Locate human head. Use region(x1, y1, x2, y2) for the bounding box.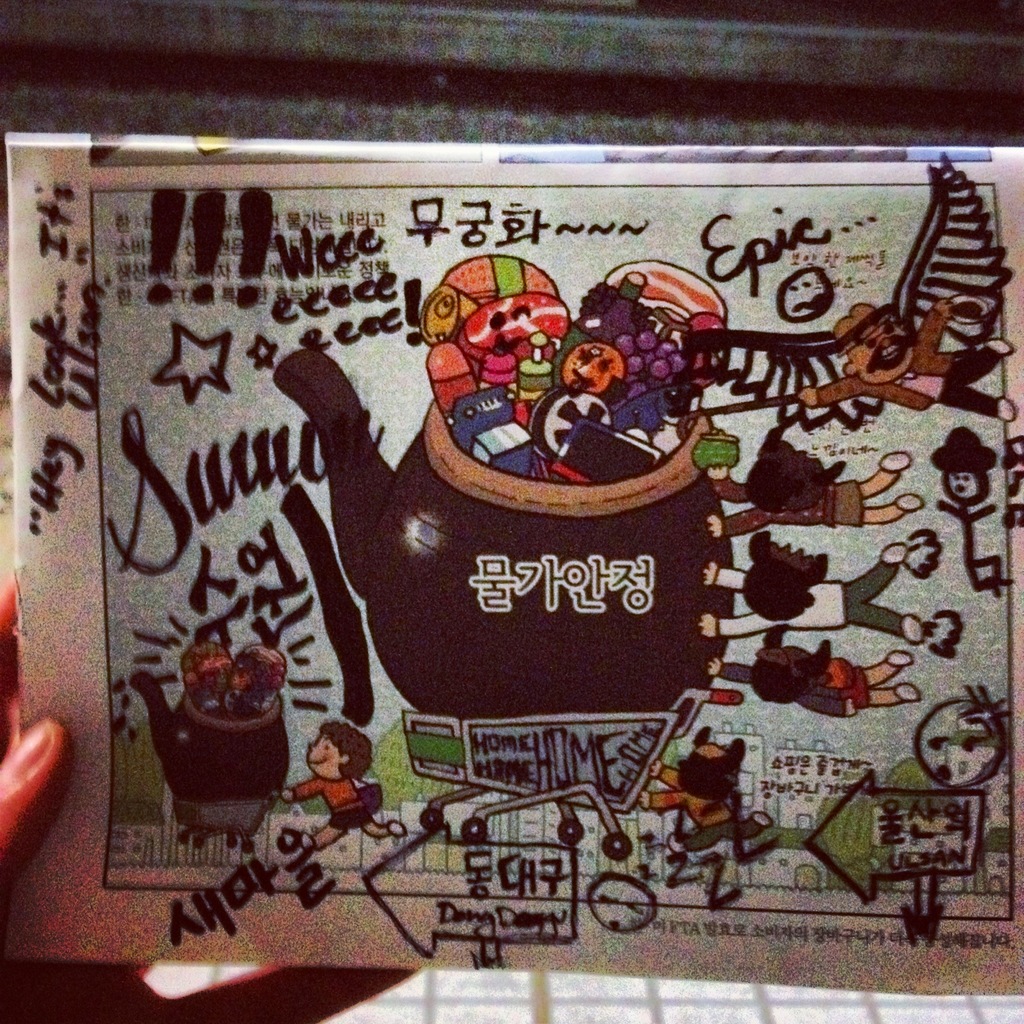
region(824, 297, 918, 391).
